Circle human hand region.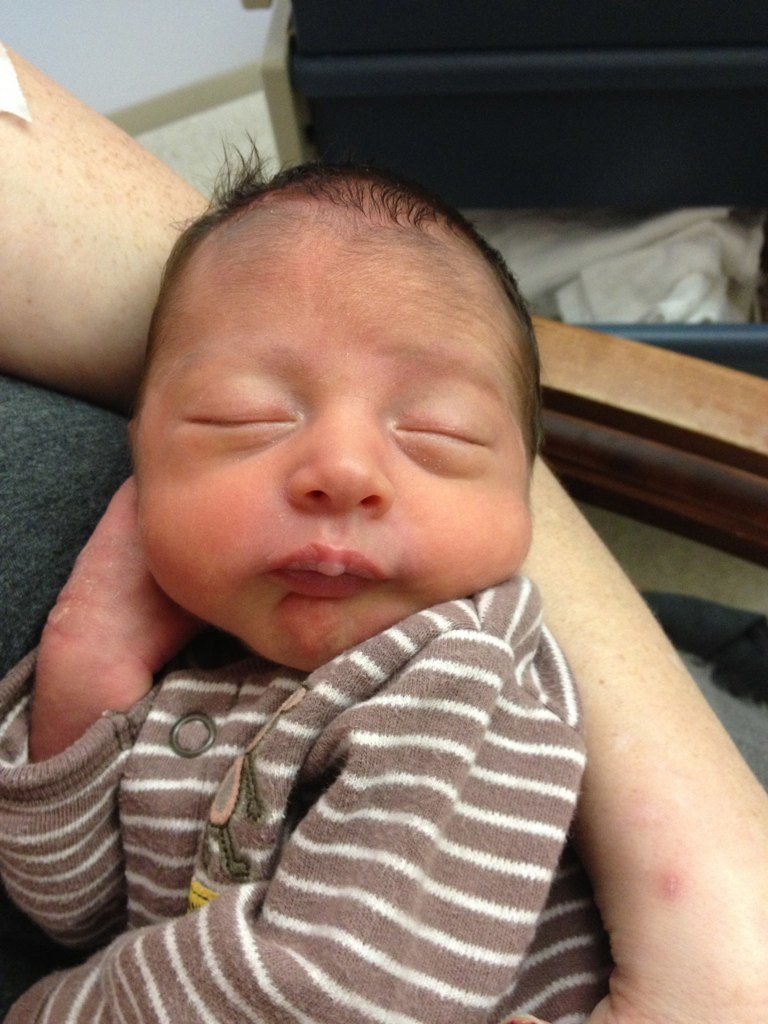
Region: box(502, 989, 767, 1023).
